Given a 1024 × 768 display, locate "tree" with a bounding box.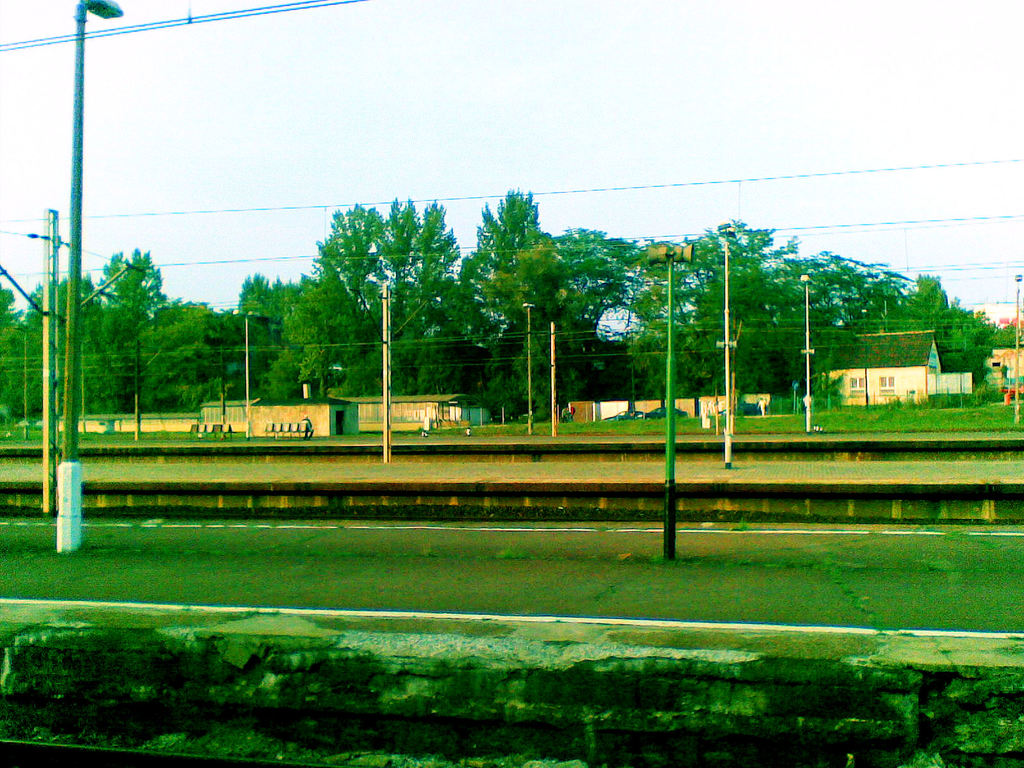
Located: BBox(815, 251, 904, 364).
